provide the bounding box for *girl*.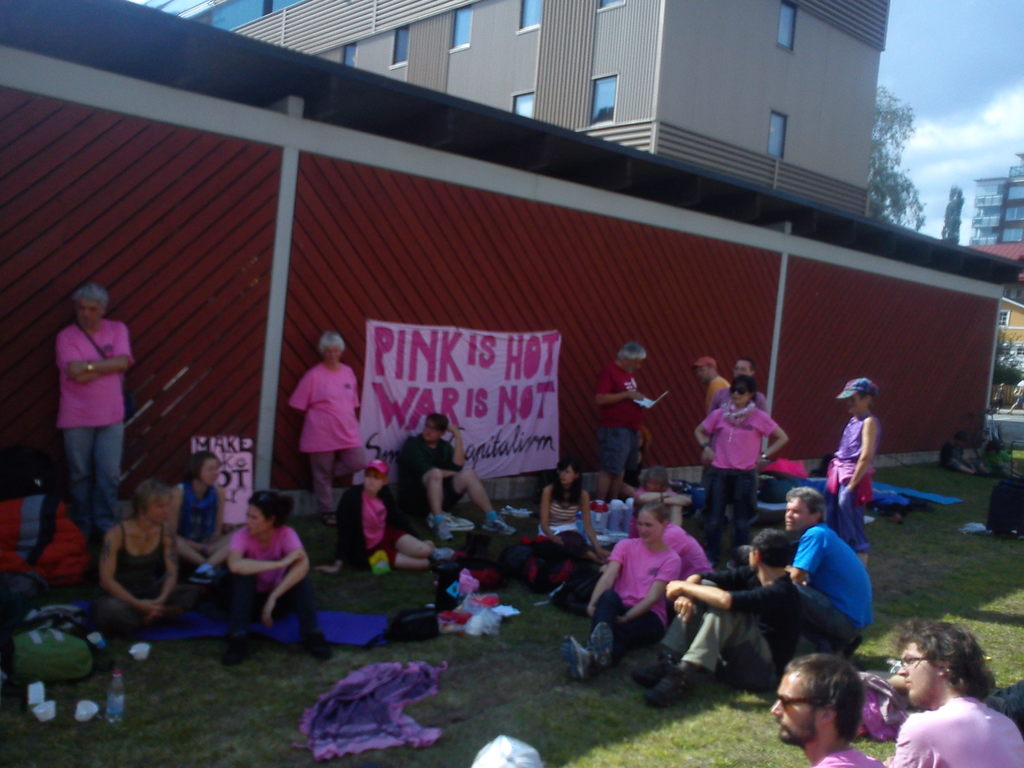
box=[222, 485, 326, 637].
